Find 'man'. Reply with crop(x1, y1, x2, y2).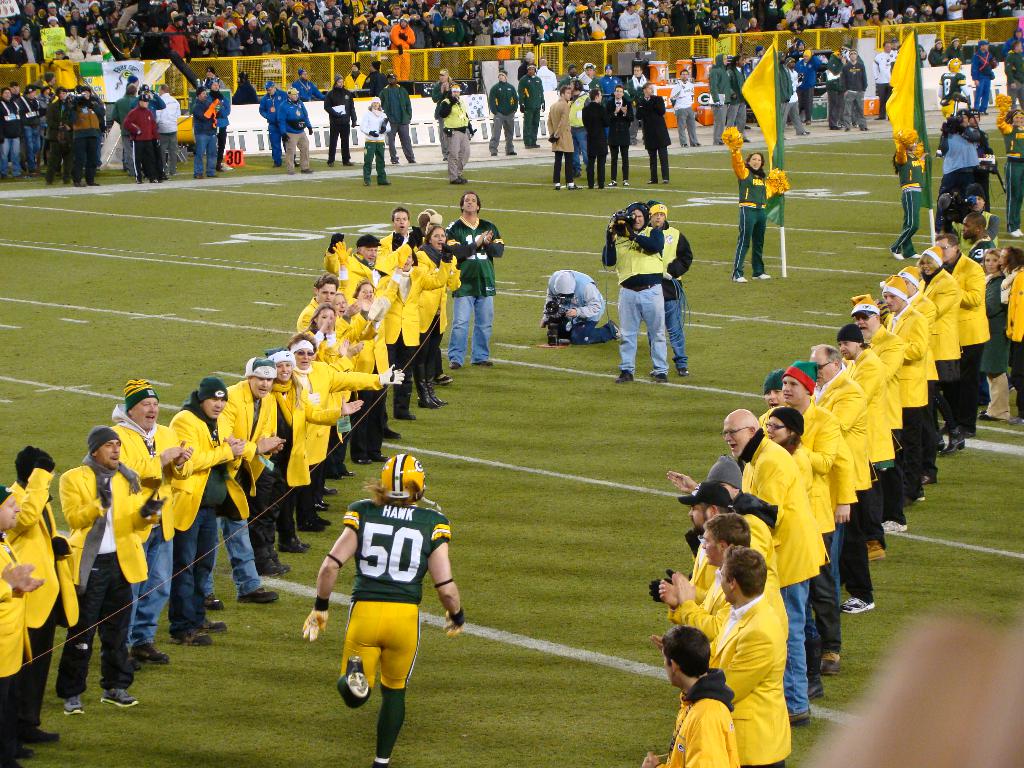
crop(673, 523, 807, 756).
